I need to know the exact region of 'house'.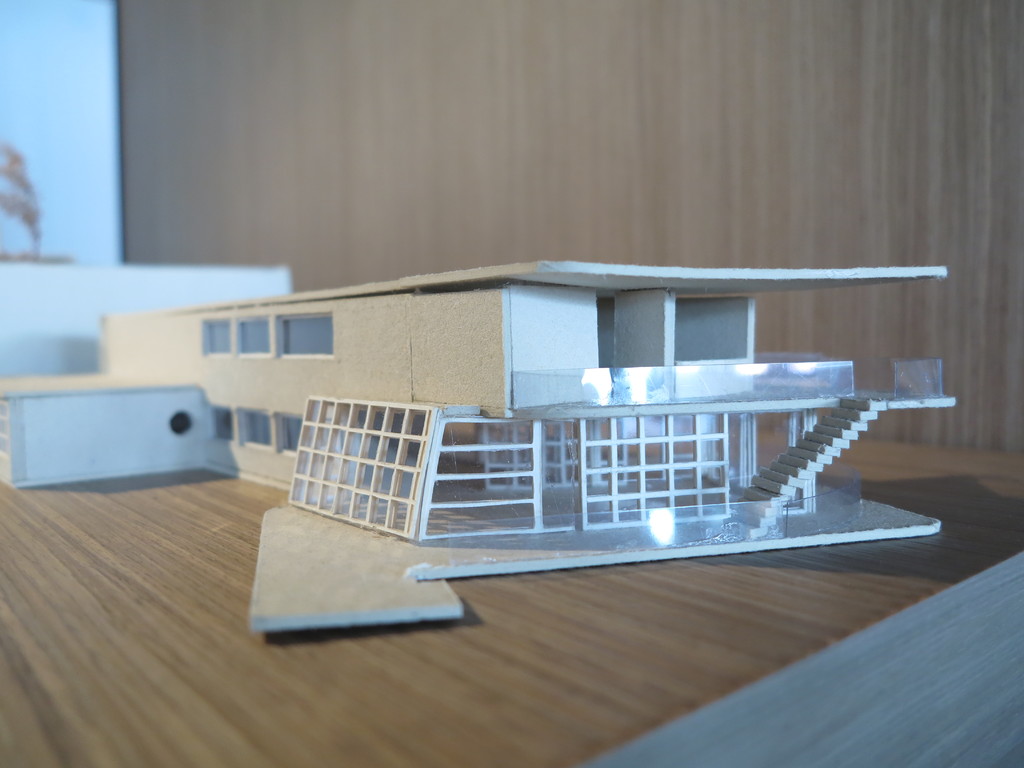
Region: <bbox>0, 0, 1018, 767</bbox>.
